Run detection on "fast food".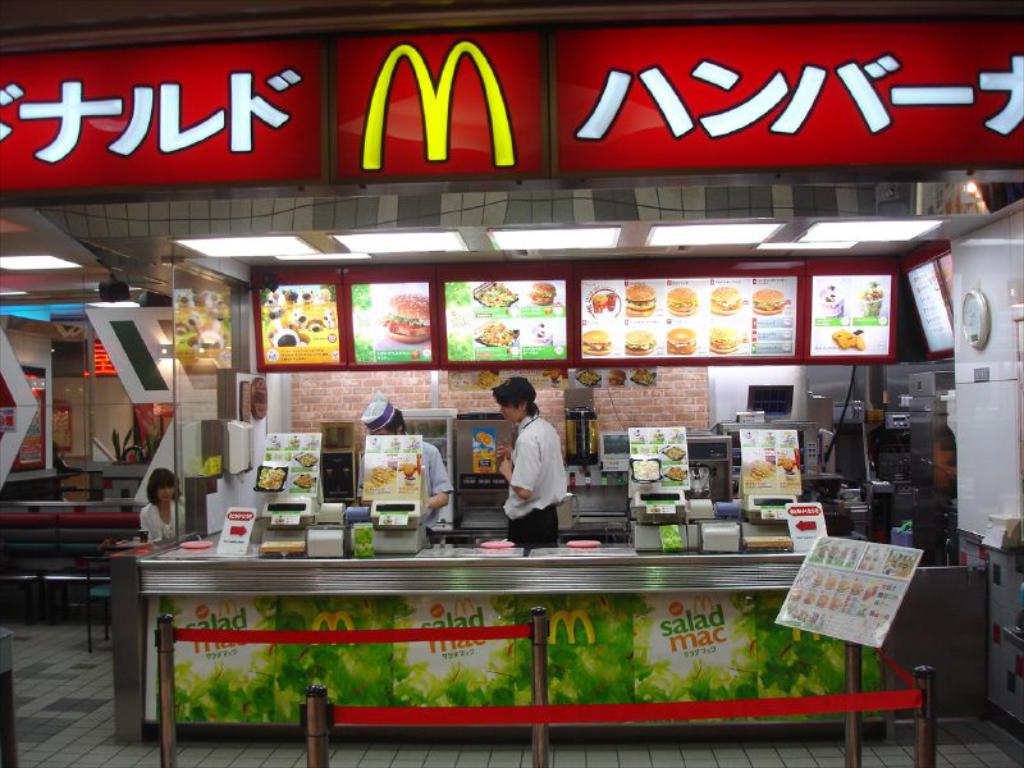
Result: [x1=576, y1=365, x2=599, y2=385].
